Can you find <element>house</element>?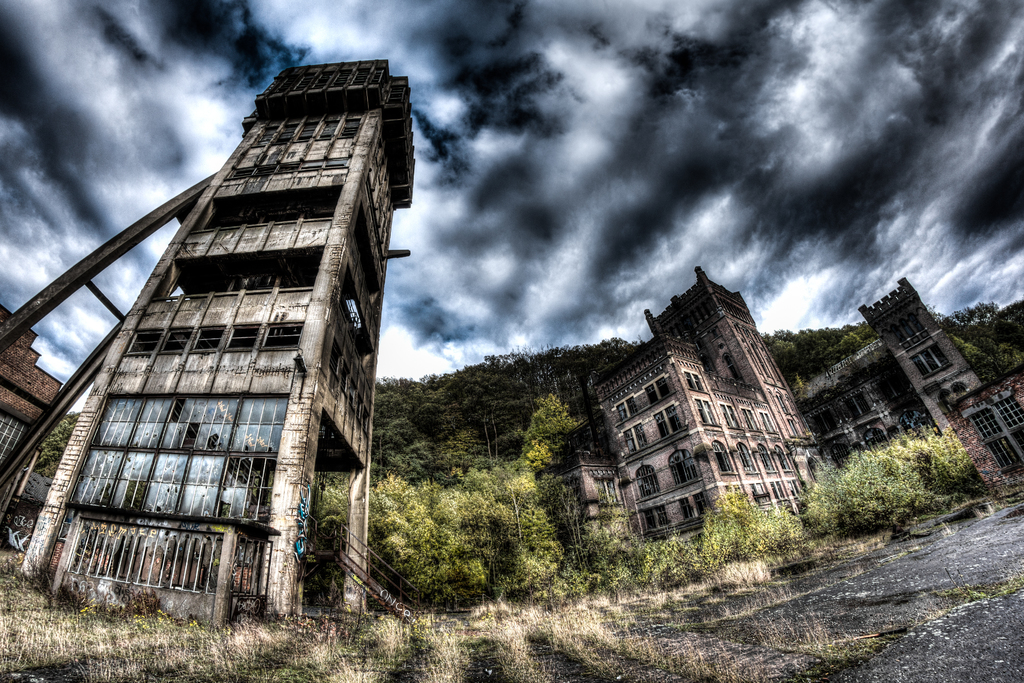
Yes, bounding box: {"x1": 0, "y1": 327, "x2": 63, "y2": 538}.
